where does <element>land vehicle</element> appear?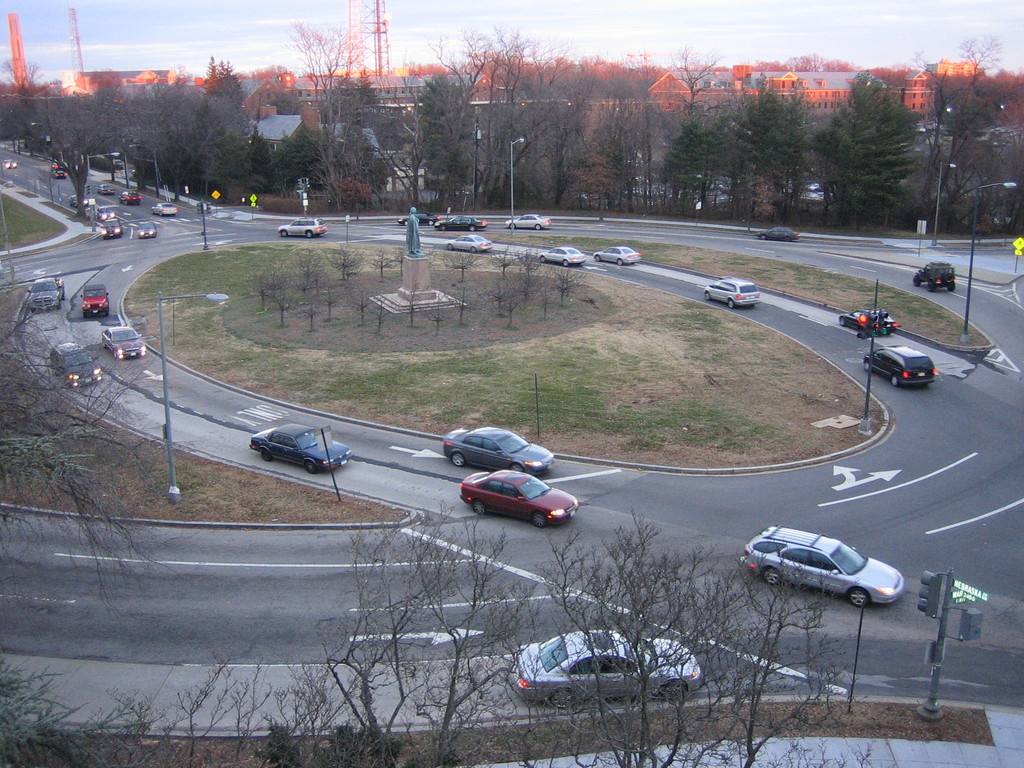
Appears at (99, 217, 124, 239).
